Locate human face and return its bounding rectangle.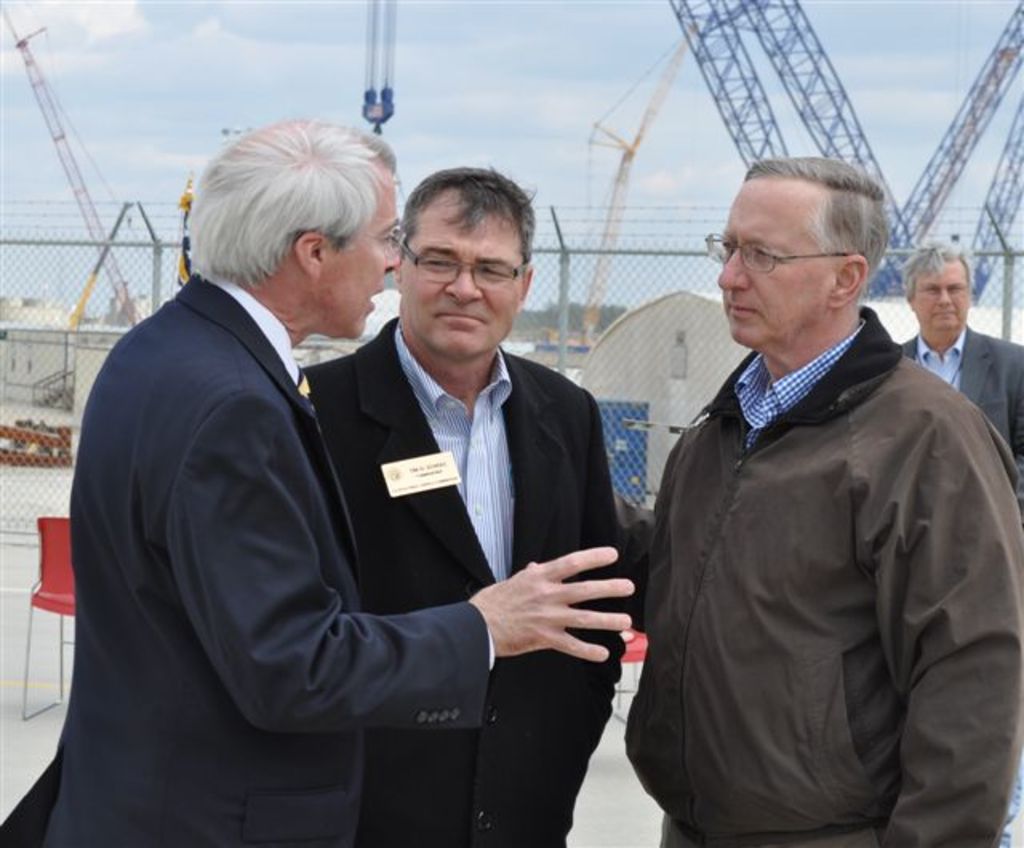
box=[914, 258, 970, 338].
